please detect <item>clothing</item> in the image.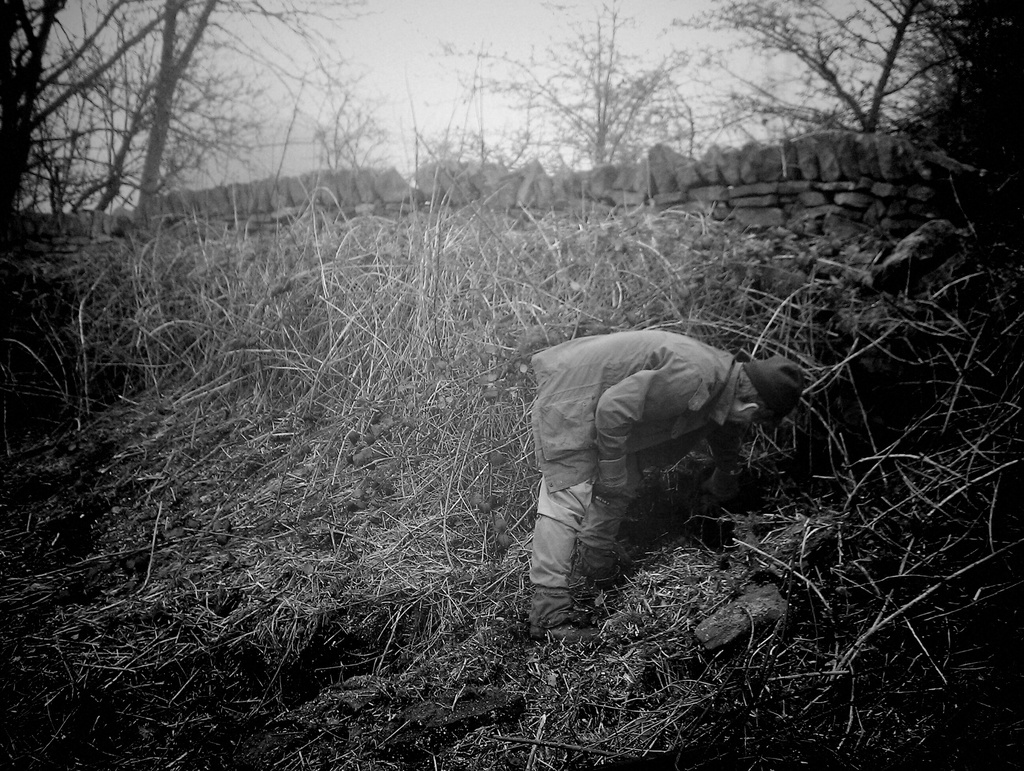
l=517, t=329, r=744, b=592.
